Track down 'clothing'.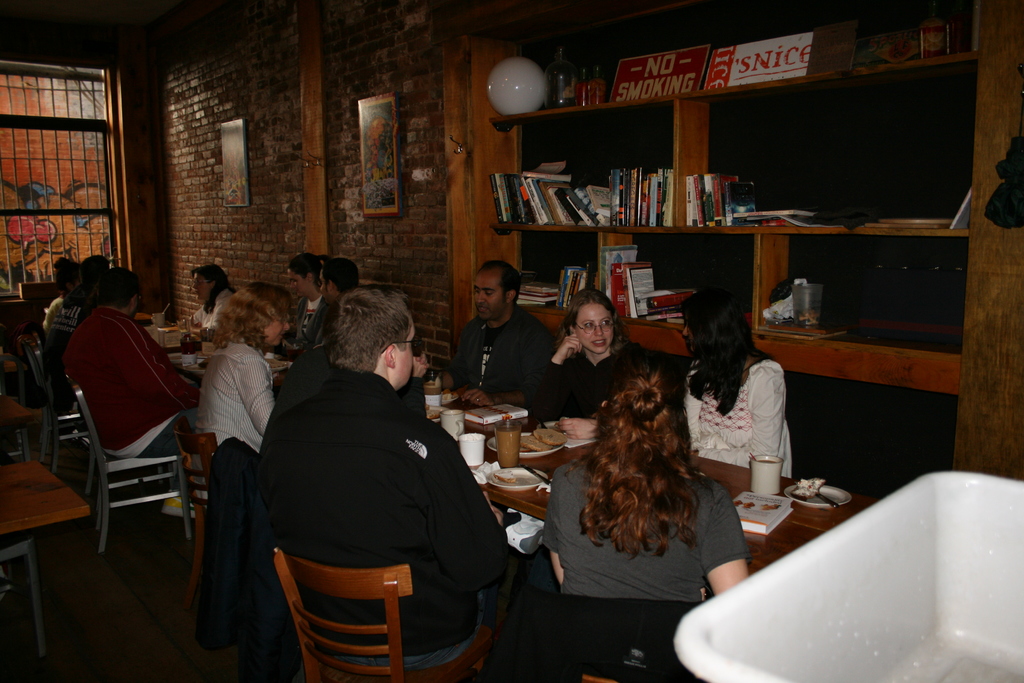
Tracked to detection(206, 336, 273, 443).
